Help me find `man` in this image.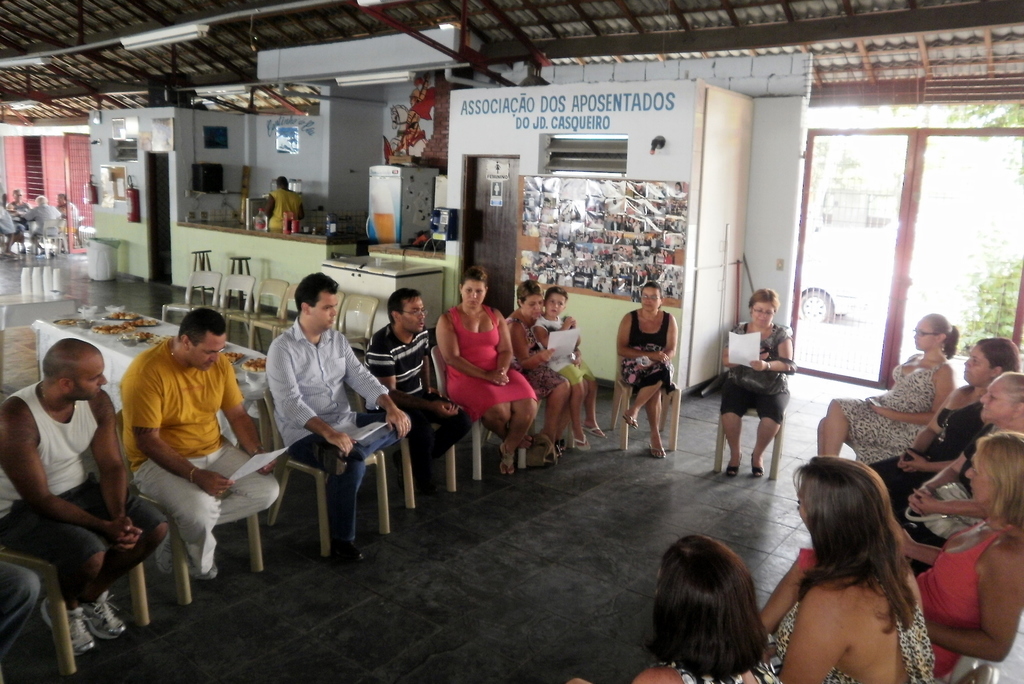
Found it: (54,190,80,237).
